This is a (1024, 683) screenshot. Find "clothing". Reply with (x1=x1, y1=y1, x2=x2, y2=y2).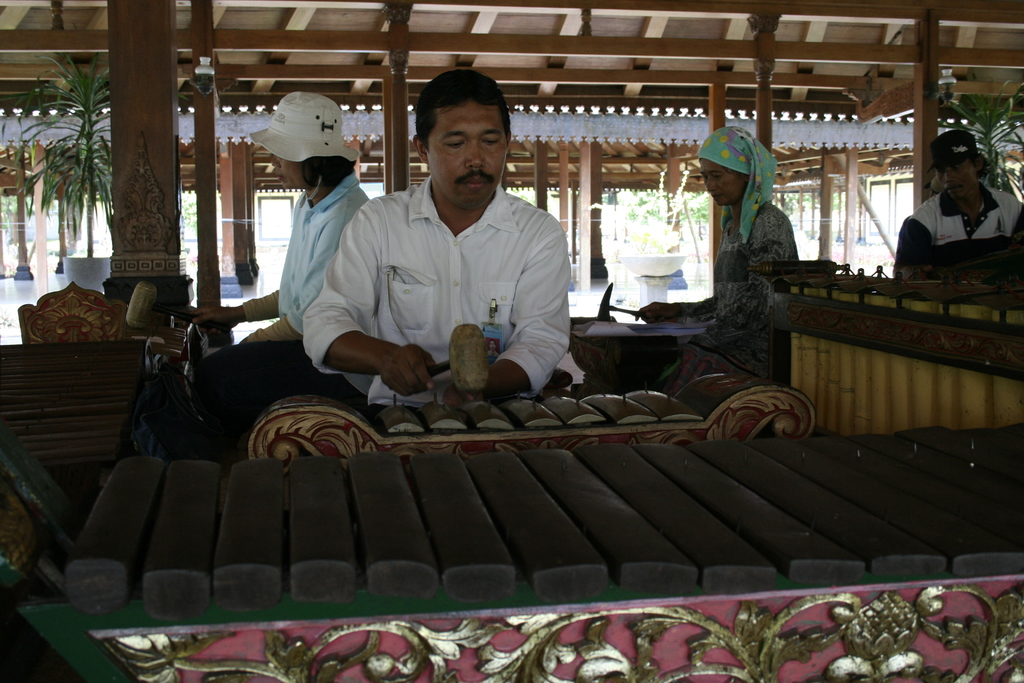
(x1=301, y1=171, x2=570, y2=411).
